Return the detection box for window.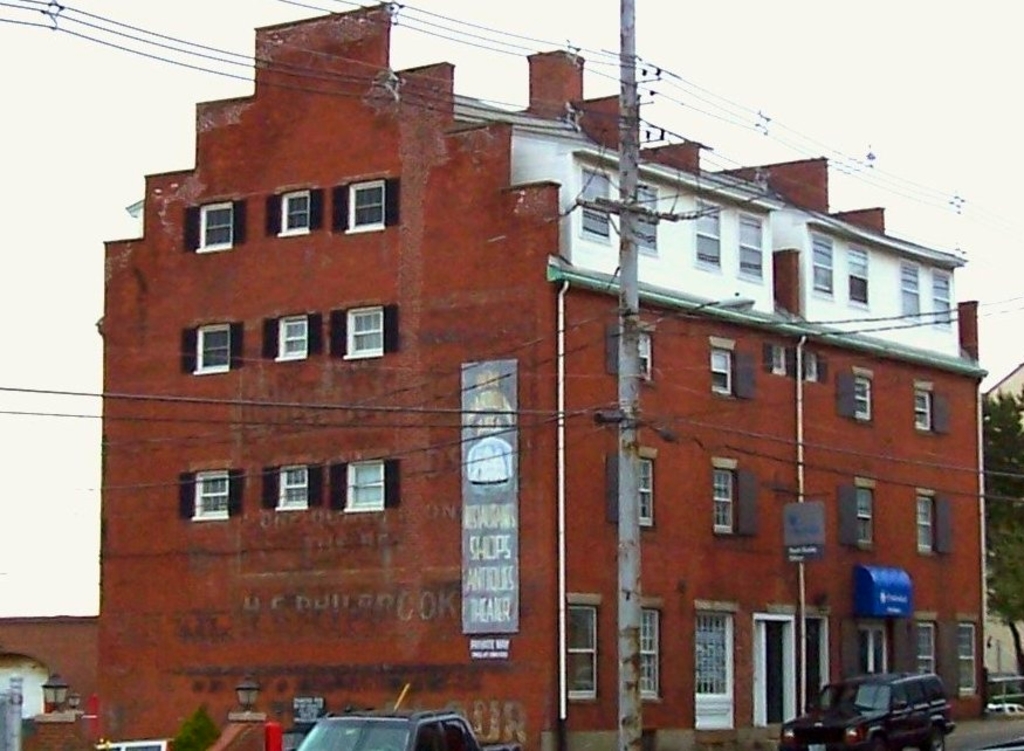
bbox=[851, 378, 873, 423].
